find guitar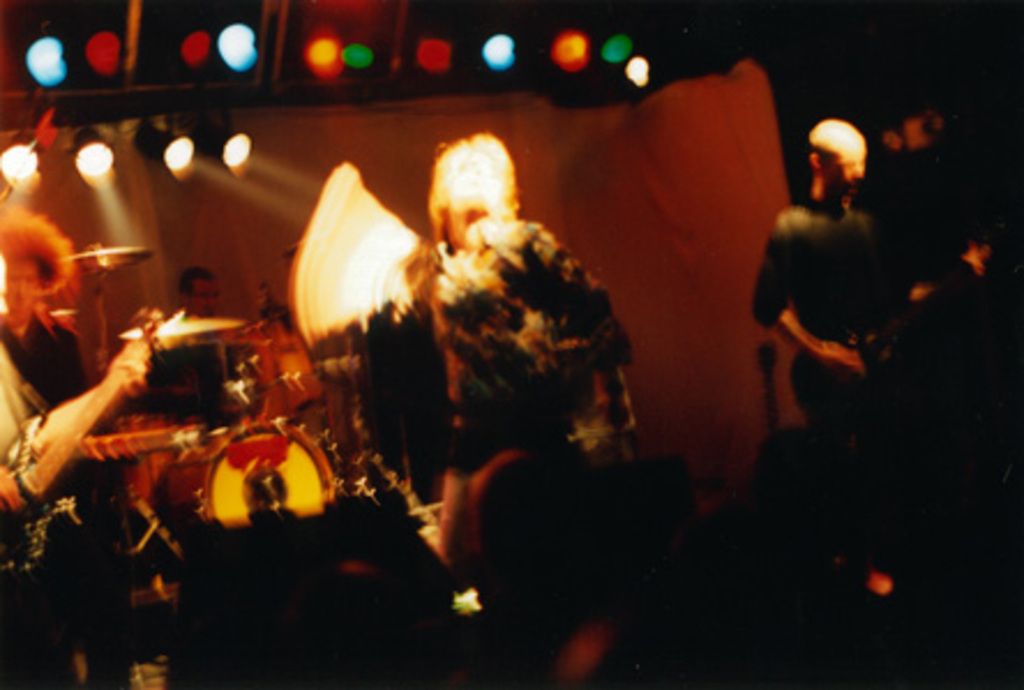
bbox(784, 226, 1008, 441)
